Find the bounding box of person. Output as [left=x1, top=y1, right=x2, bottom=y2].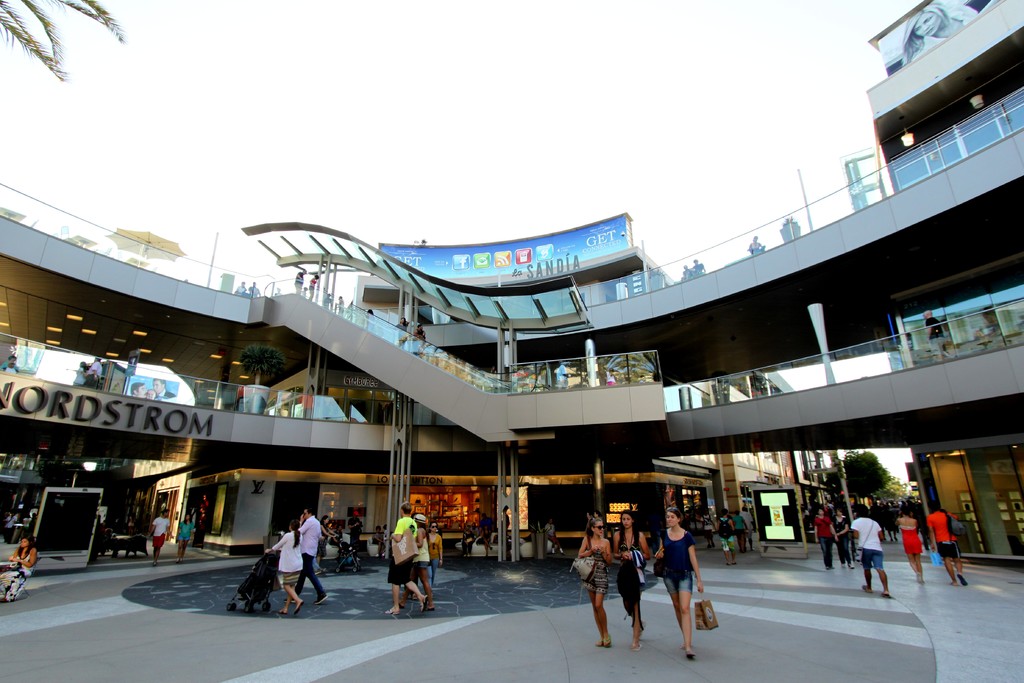
[left=900, top=4, right=979, bottom=63].
